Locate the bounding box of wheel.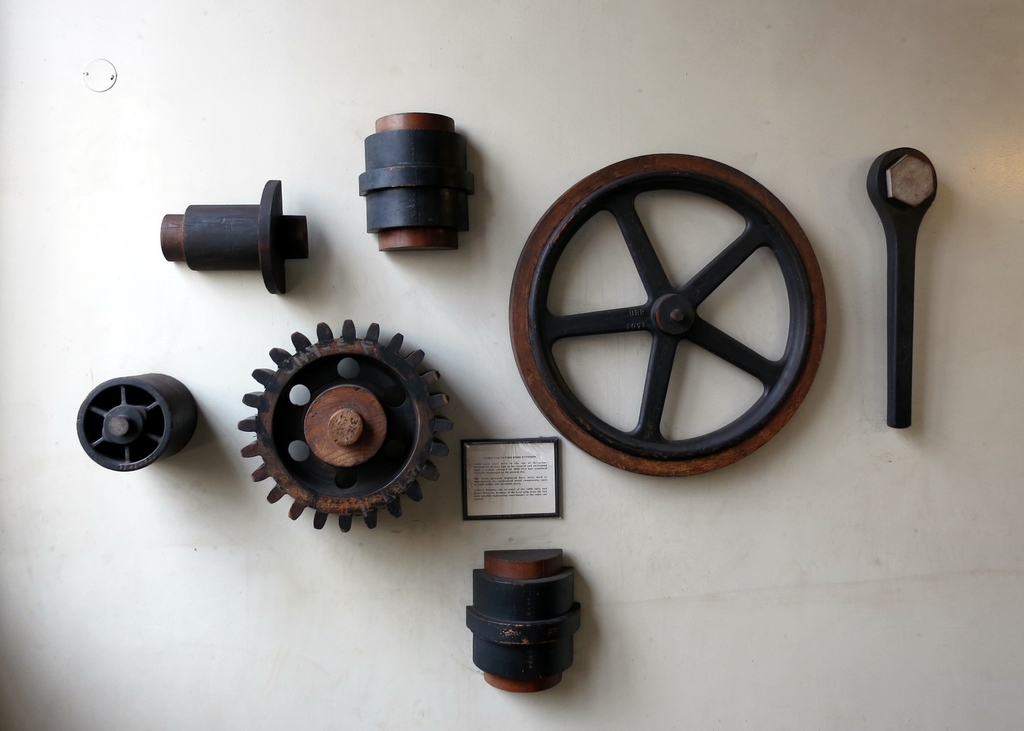
Bounding box: [left=235, top=319, right=453, bottom=531].
